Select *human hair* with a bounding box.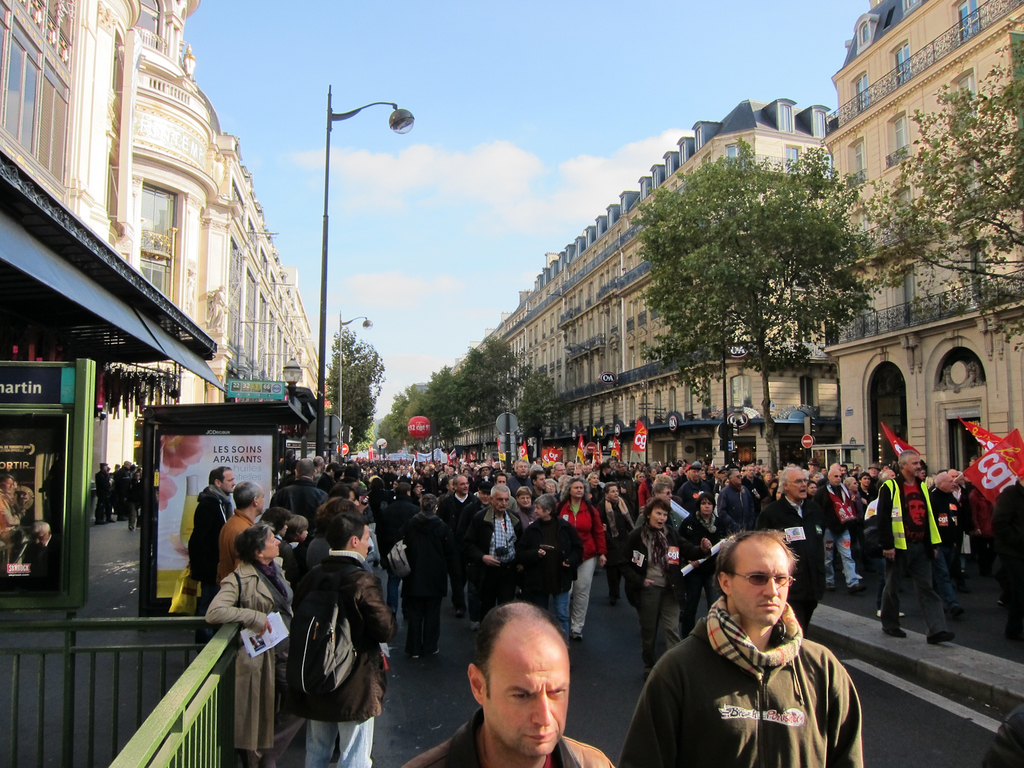
<bbox>0, 473, 15, 485</bbox>.
